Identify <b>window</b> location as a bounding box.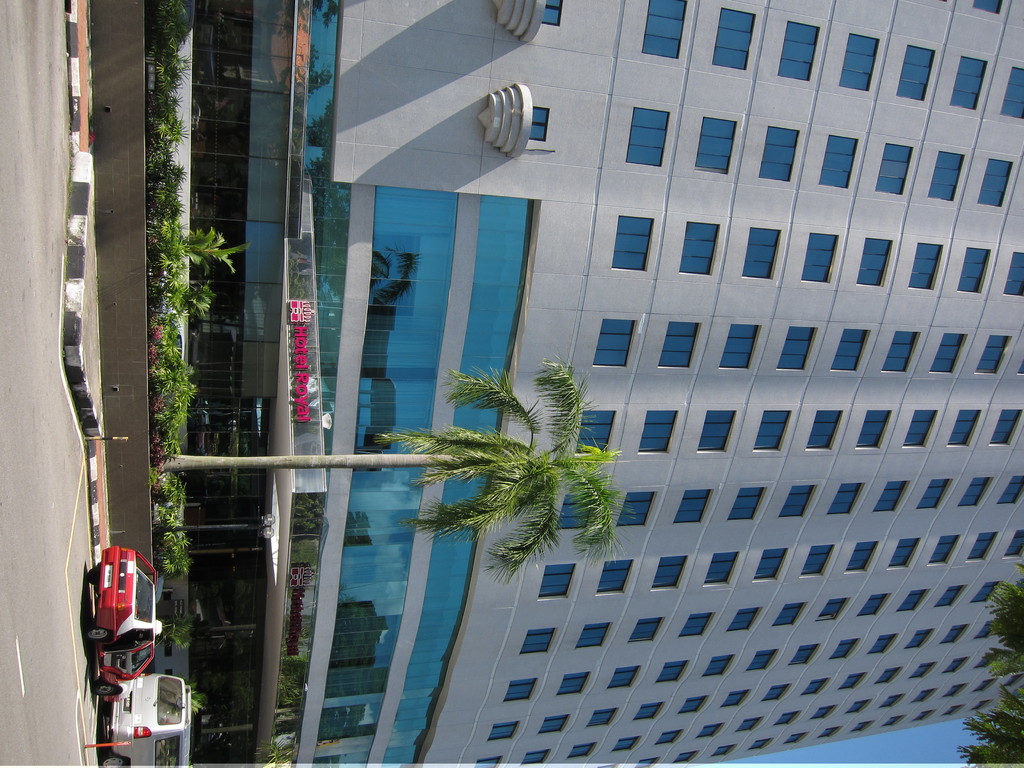
(903,622,934,658).
